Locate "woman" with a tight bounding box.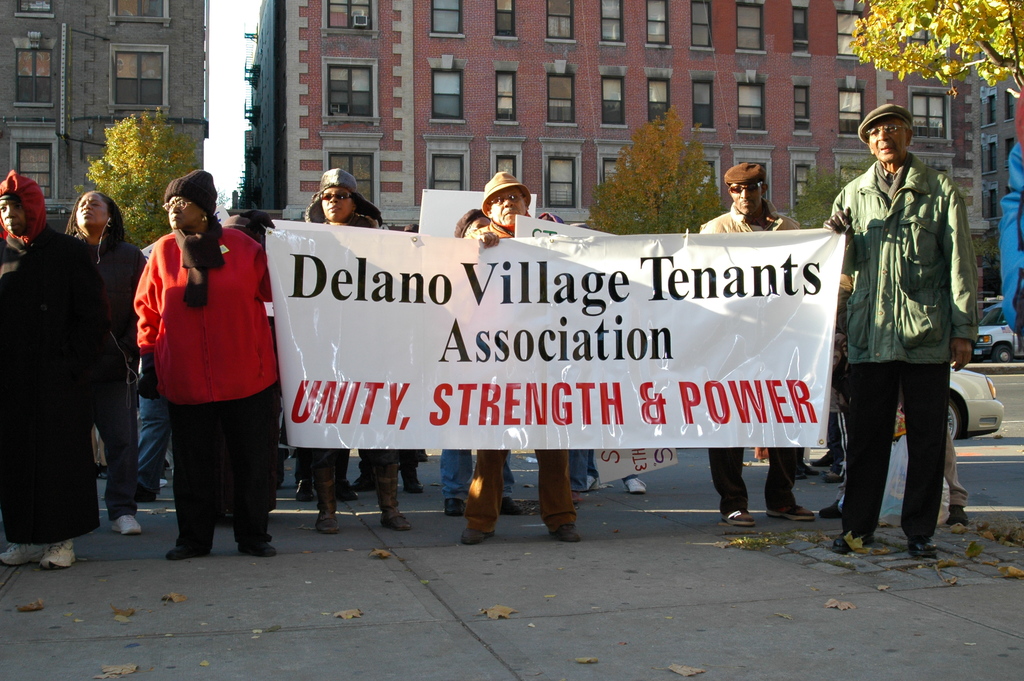
(left=303, top=168, right=412, bottom=534).
